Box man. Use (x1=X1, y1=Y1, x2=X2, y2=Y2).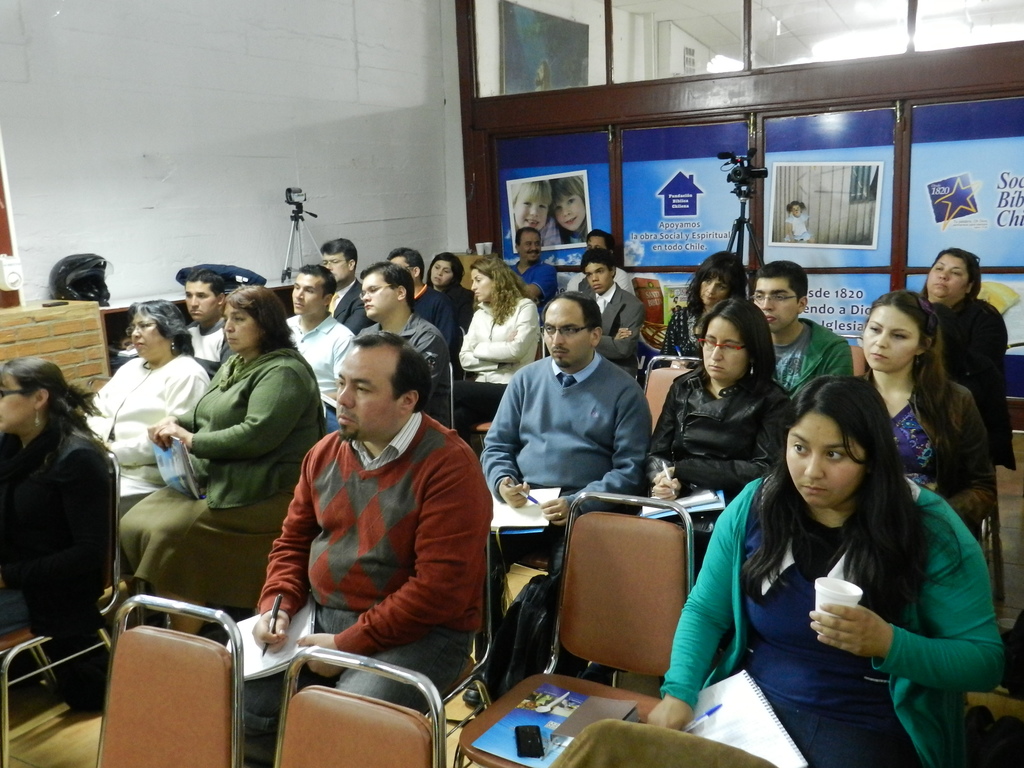
(x1=472, y1=275, x2=671, y2=586).
